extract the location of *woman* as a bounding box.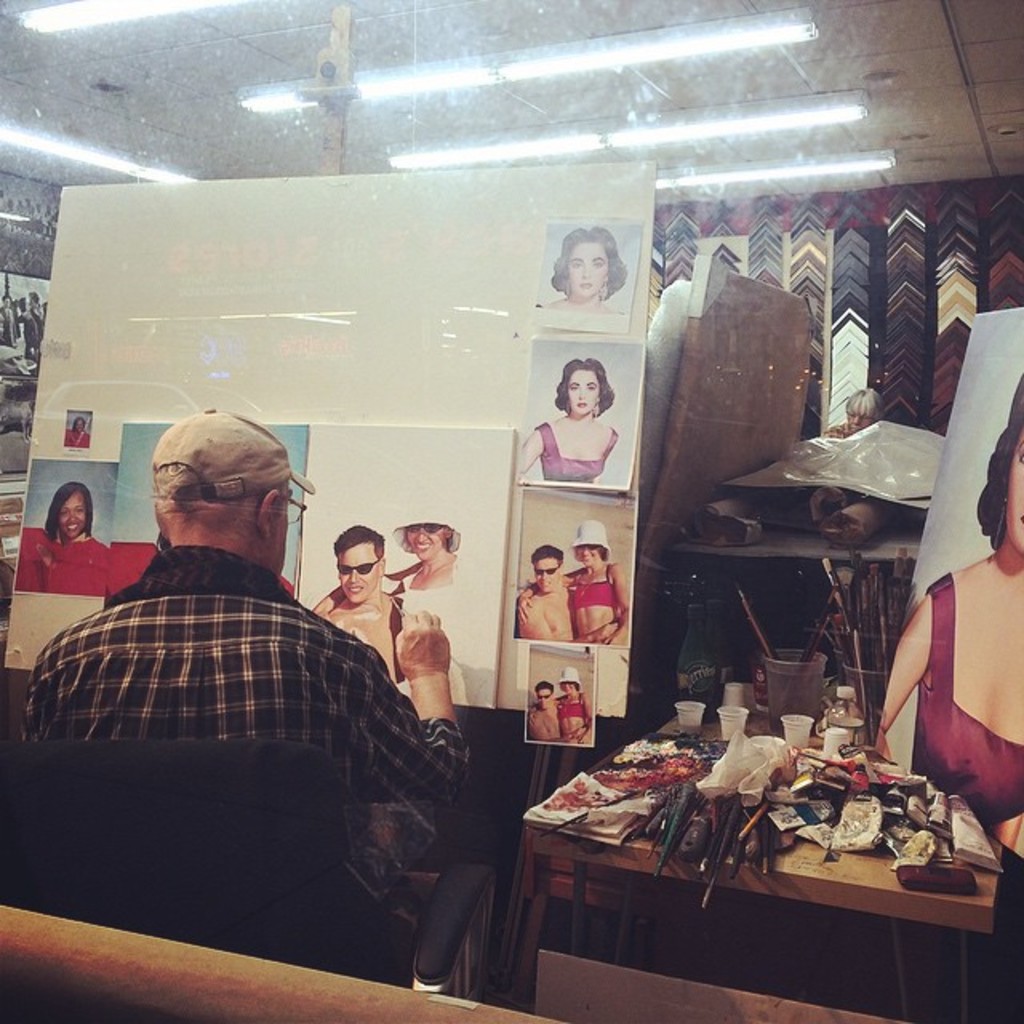
bbox=[381, 486, 501, 714].
